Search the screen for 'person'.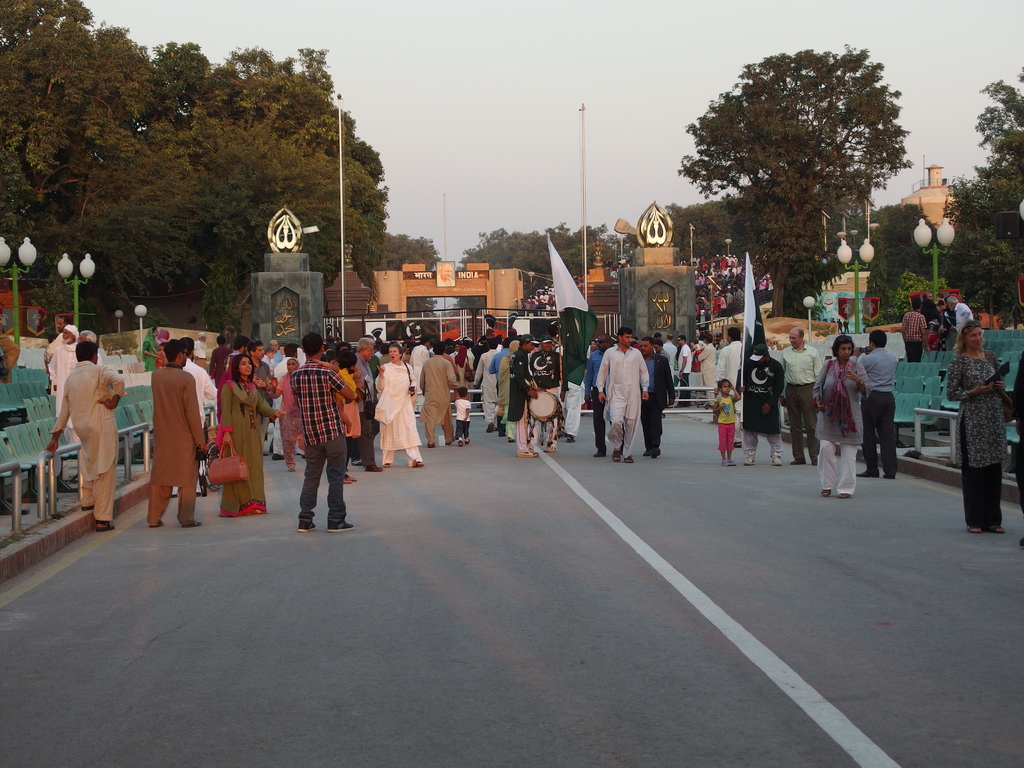
Found at [left=675, top=335, right=692, bottom=404].
